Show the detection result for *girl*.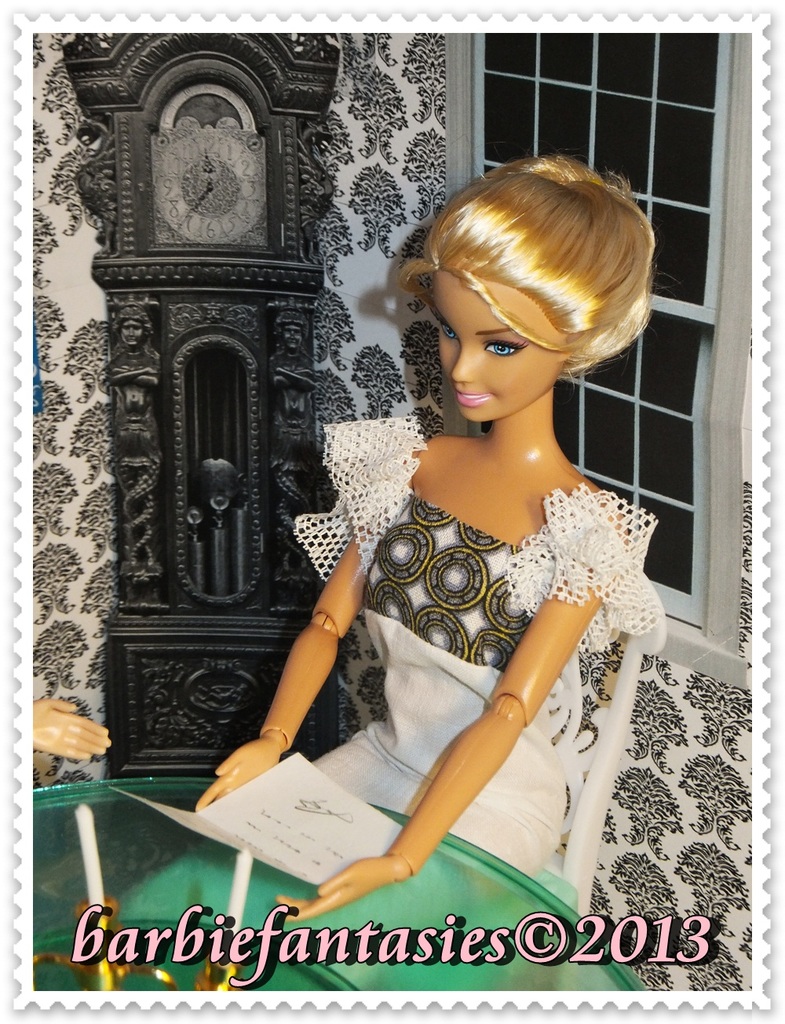
detection(121, 152, 663, 989).
